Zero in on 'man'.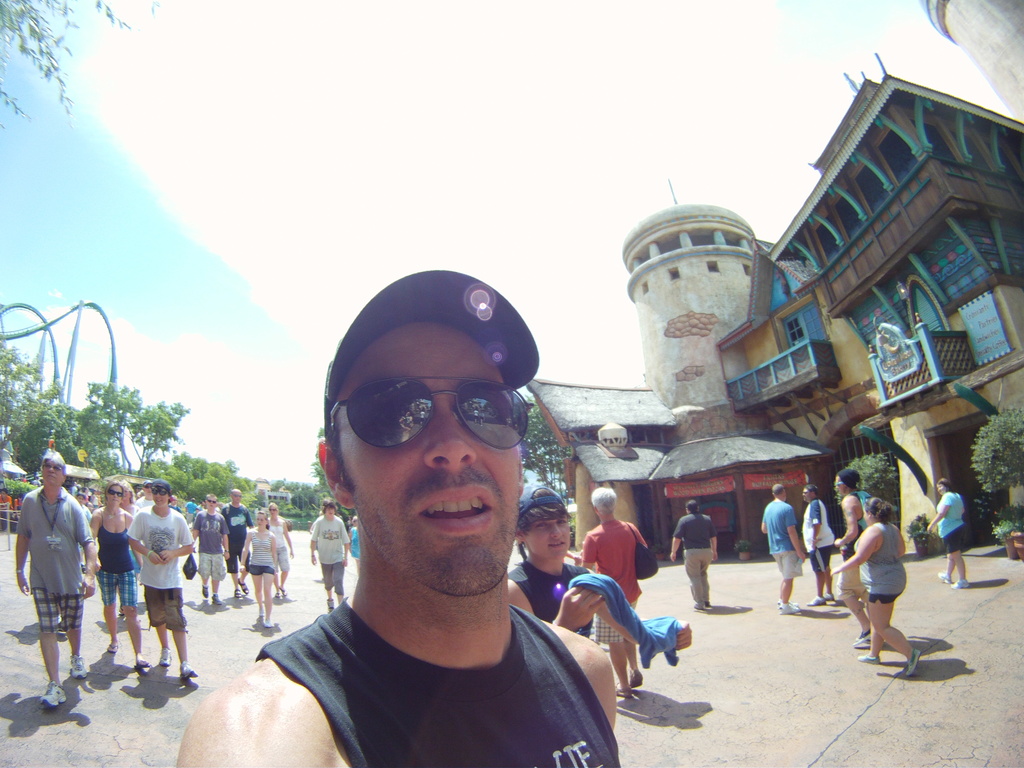
Zeroed in: detection(14, 448, 99, 711).
